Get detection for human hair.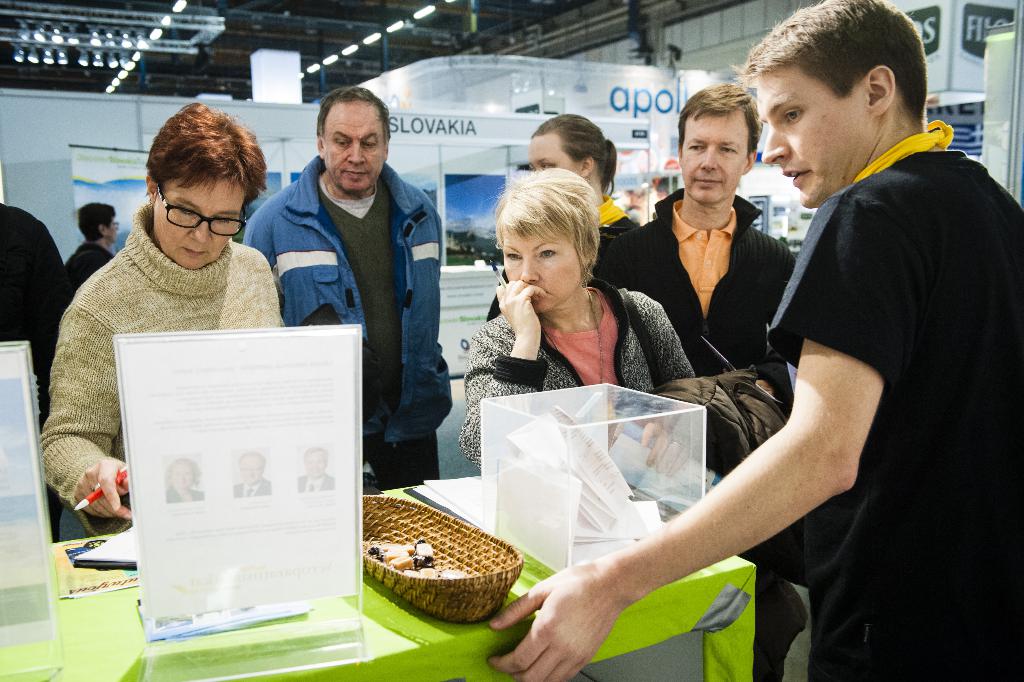
Detection: box(316, 85, 392, 152).
